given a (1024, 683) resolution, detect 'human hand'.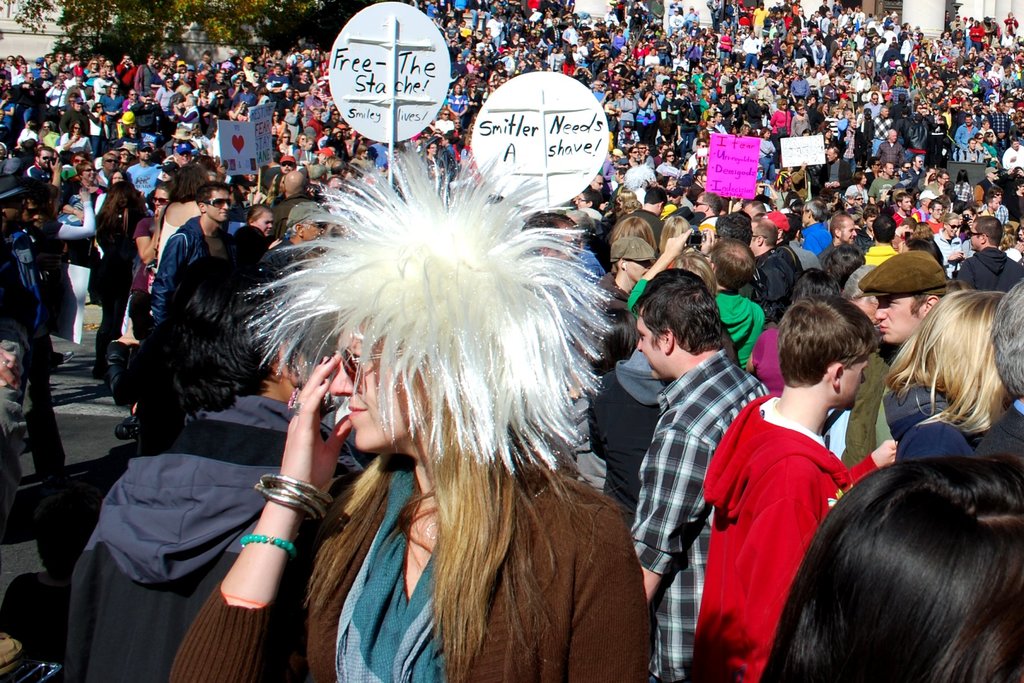
[279, 368, 347, 470].
